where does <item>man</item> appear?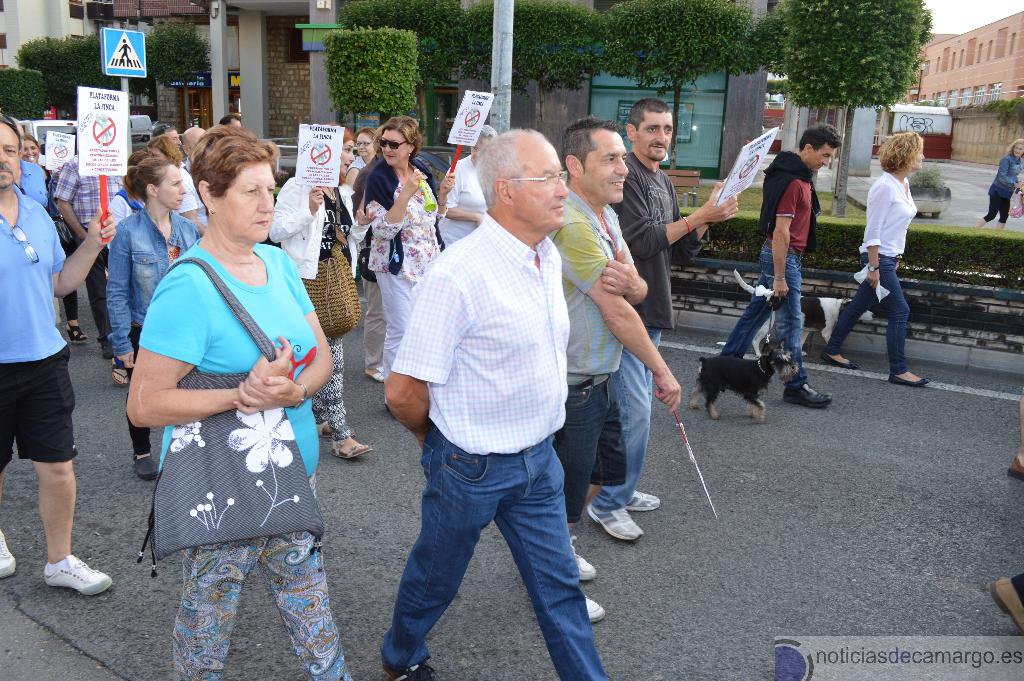
Appears at 757, 111, 851, 422.
